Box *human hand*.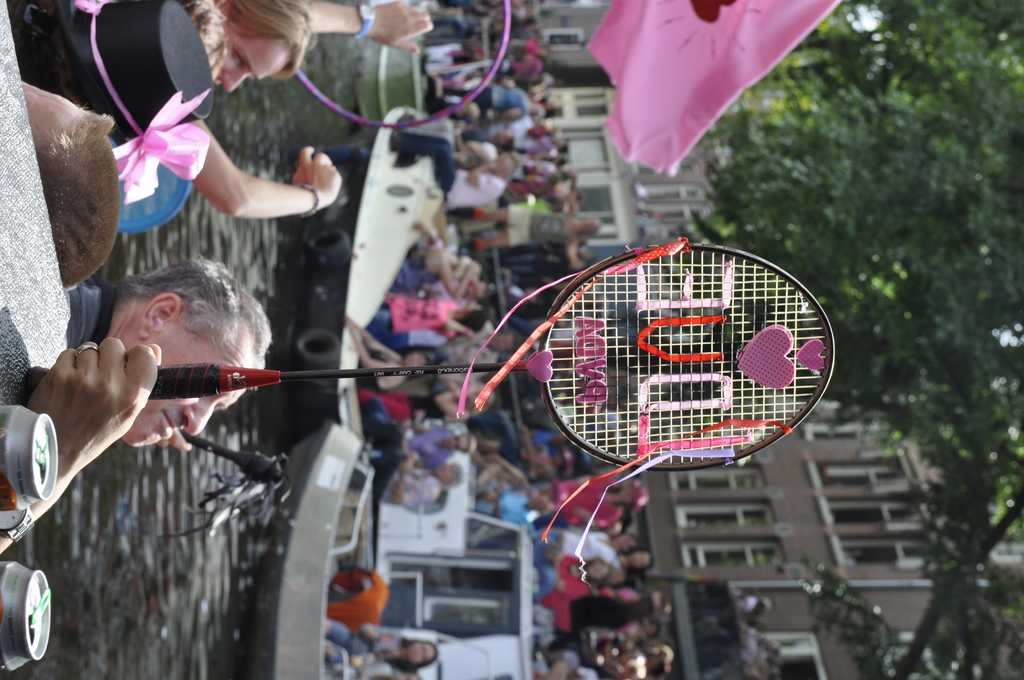
Rect(43, 325, 146, 454).
